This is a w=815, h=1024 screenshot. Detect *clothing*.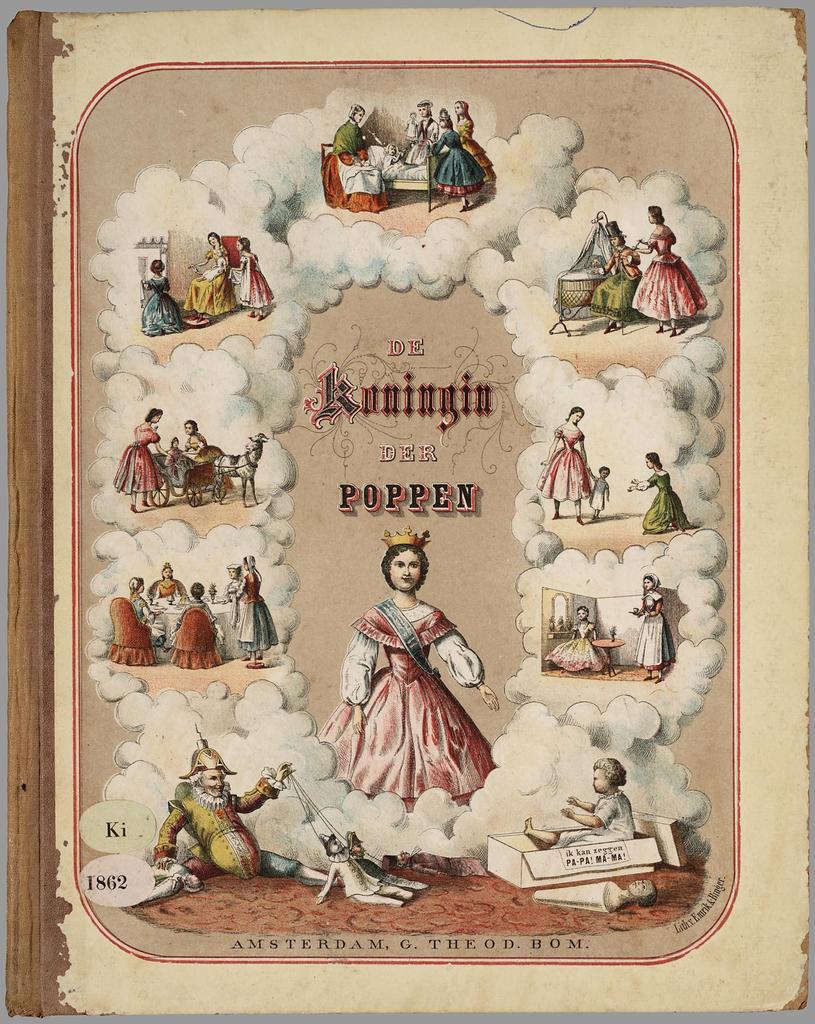
box(551, 624, 614, 668).
